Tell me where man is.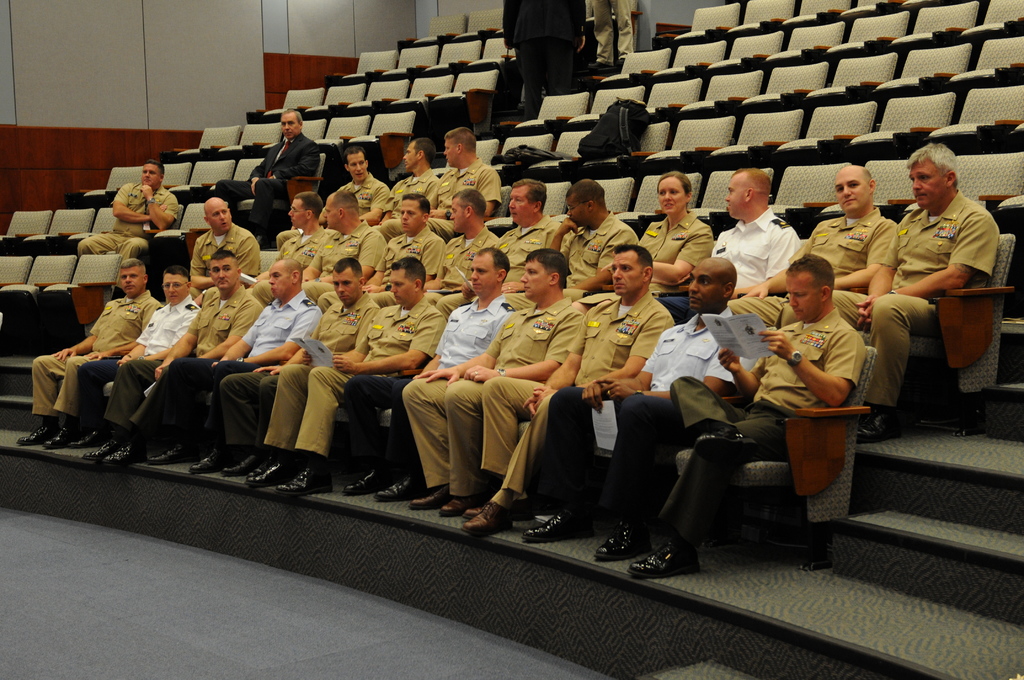
man is at {"left": 76, "top": 156, "right": 179, "bottom": 260}.
